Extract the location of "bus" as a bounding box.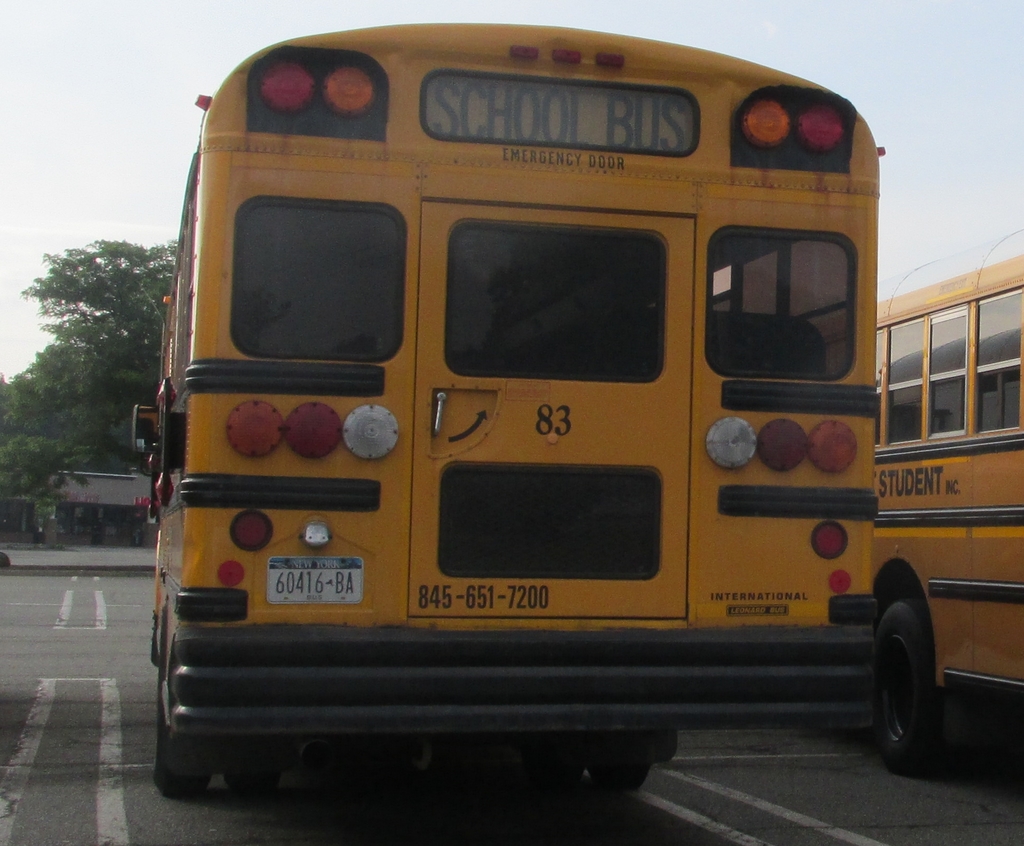
<region>806, 252, 1023, 769</region>.
